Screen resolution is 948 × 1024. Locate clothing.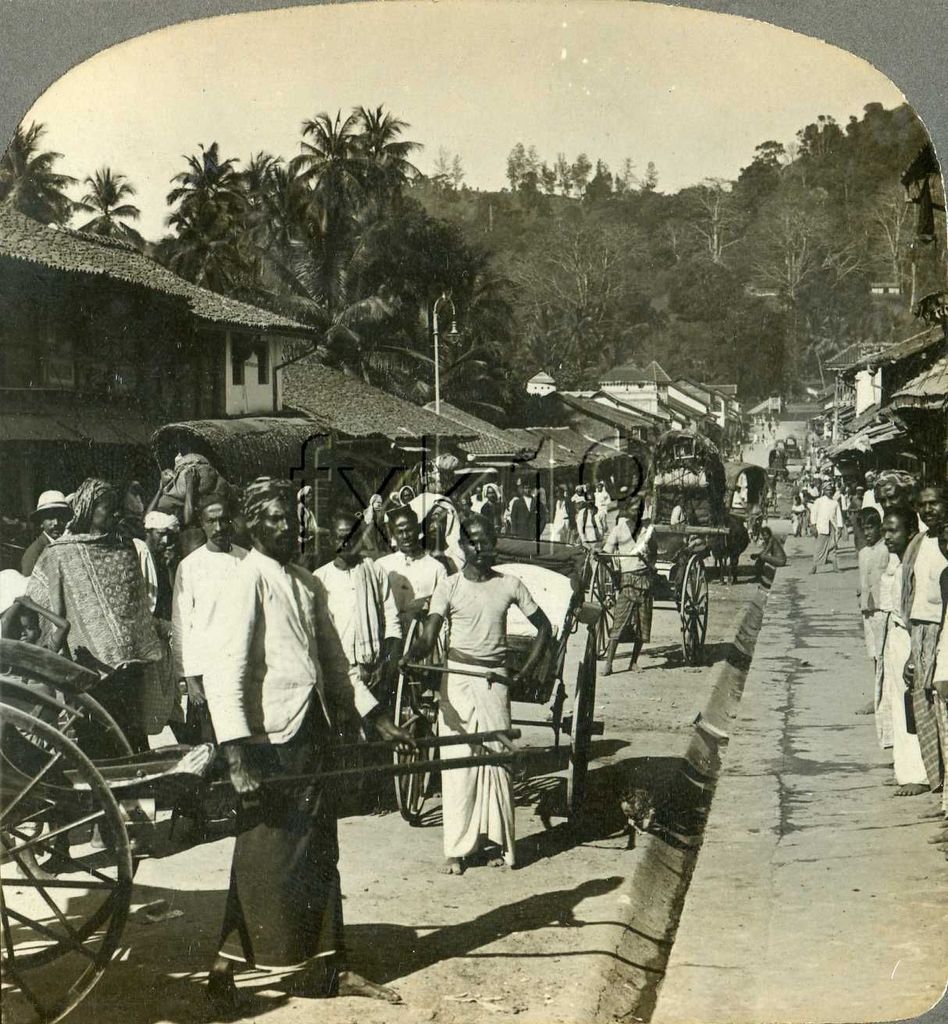
box=[857, 482, 879, 523].
